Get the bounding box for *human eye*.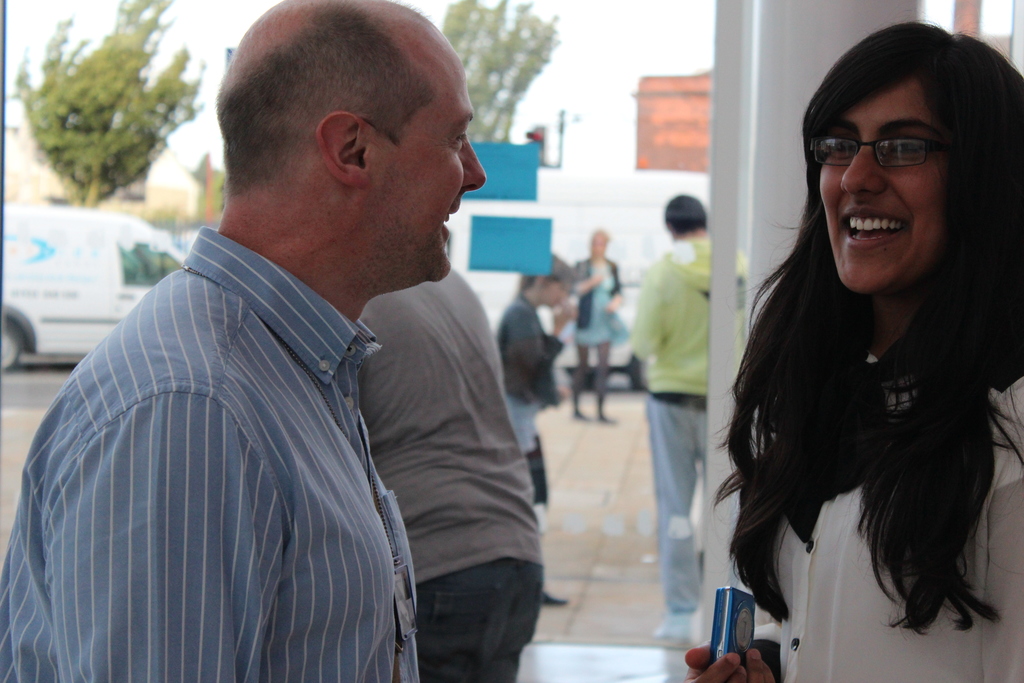
box=[886, 136, 924, 163].
